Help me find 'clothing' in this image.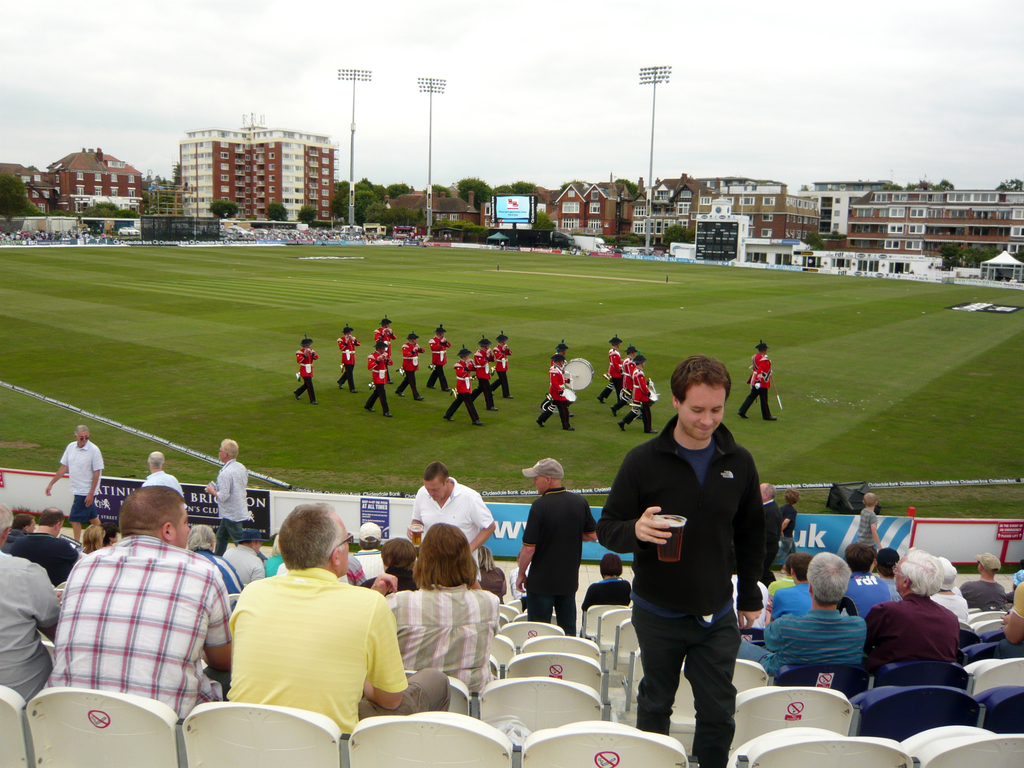
Found it: (x1=739, y1=351, x2=772, y2=419).
